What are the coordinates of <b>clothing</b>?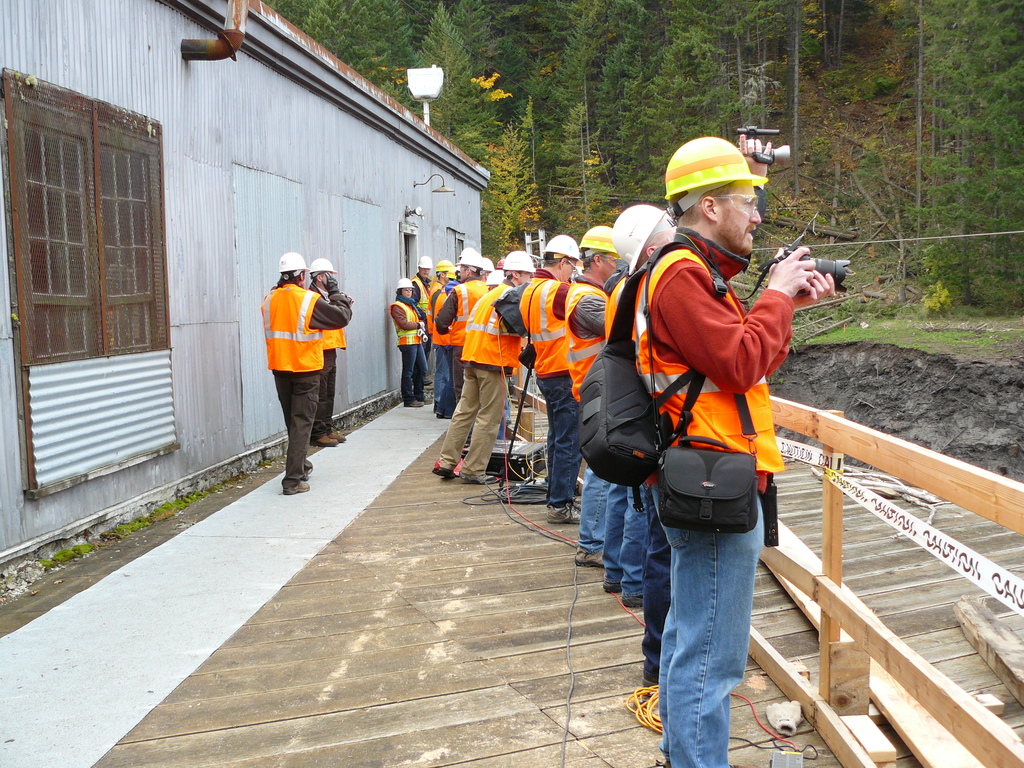
560/276/612/554.
